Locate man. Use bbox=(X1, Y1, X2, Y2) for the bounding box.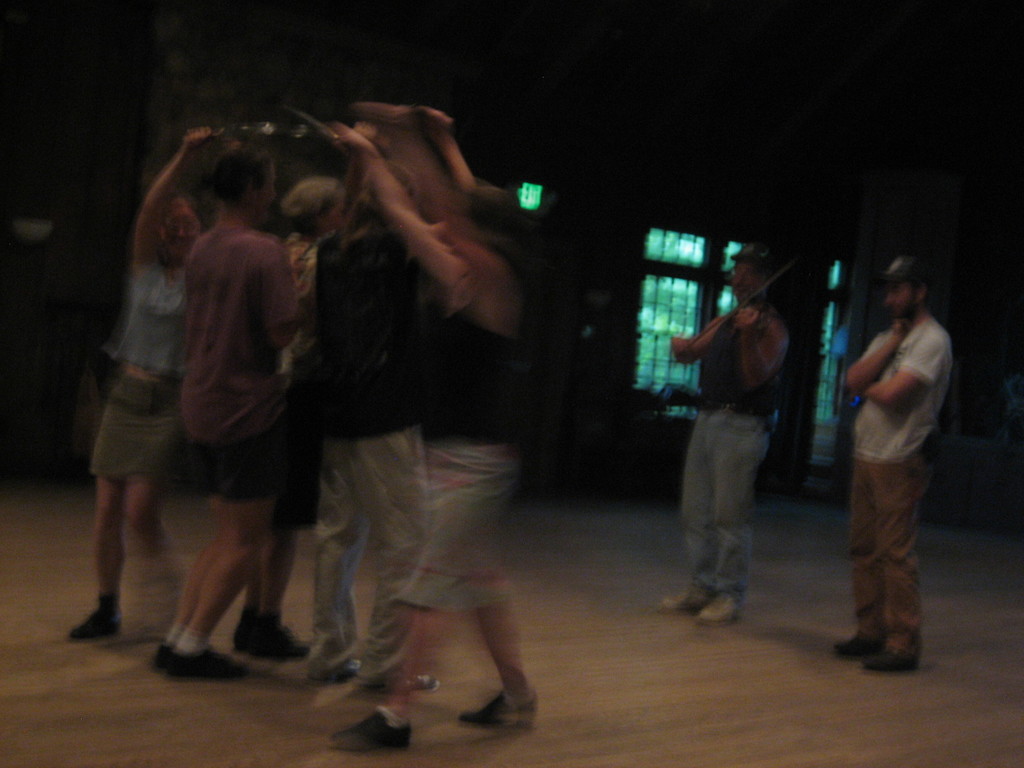
bbox=(822, 242, 964, 669).
